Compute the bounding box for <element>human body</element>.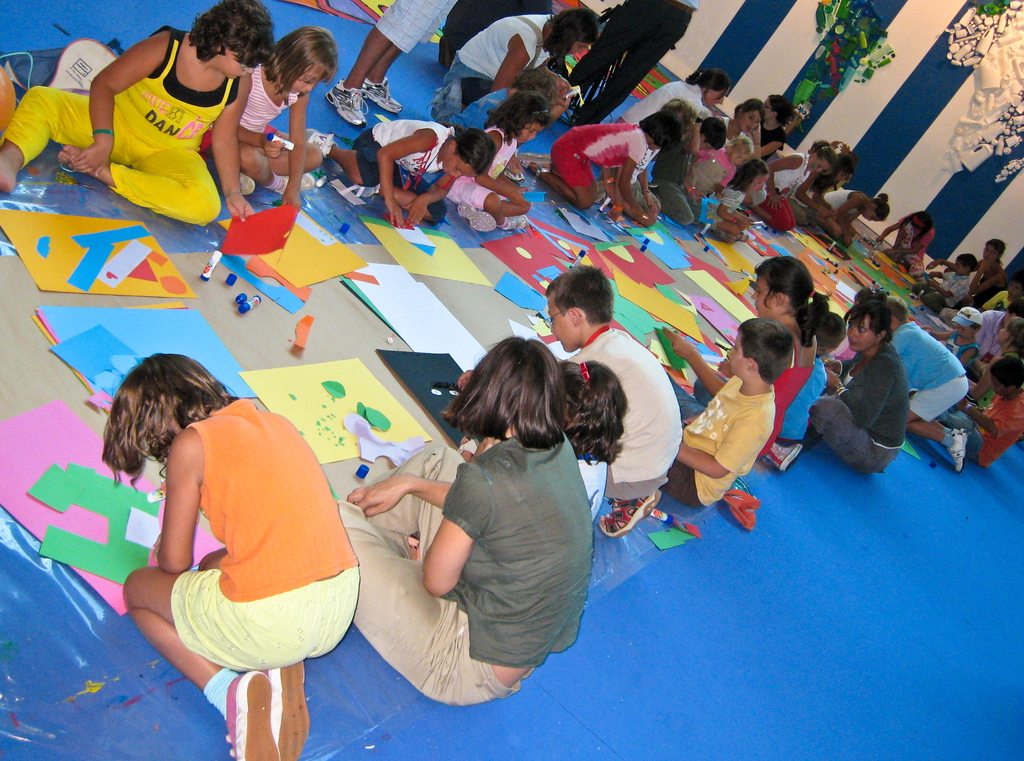
rect(81, 330, 363, 727).
